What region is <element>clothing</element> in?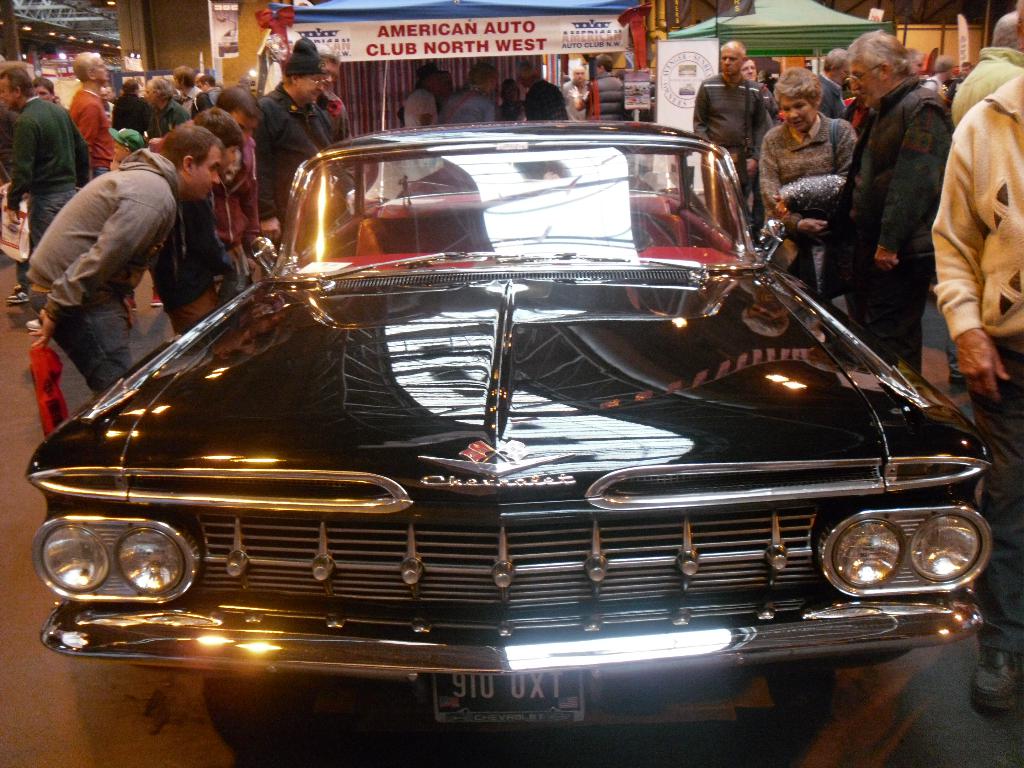
pyautogui.locateOnScreen(928, 59, 1023, 622).
